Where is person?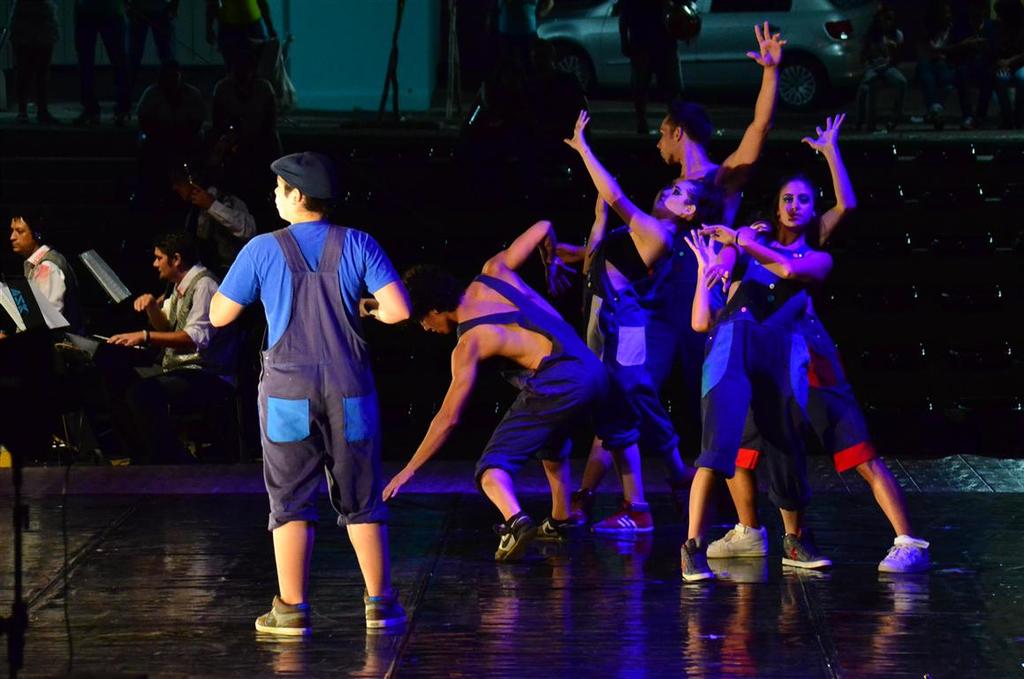
locate(706, 124, 893, 587).
